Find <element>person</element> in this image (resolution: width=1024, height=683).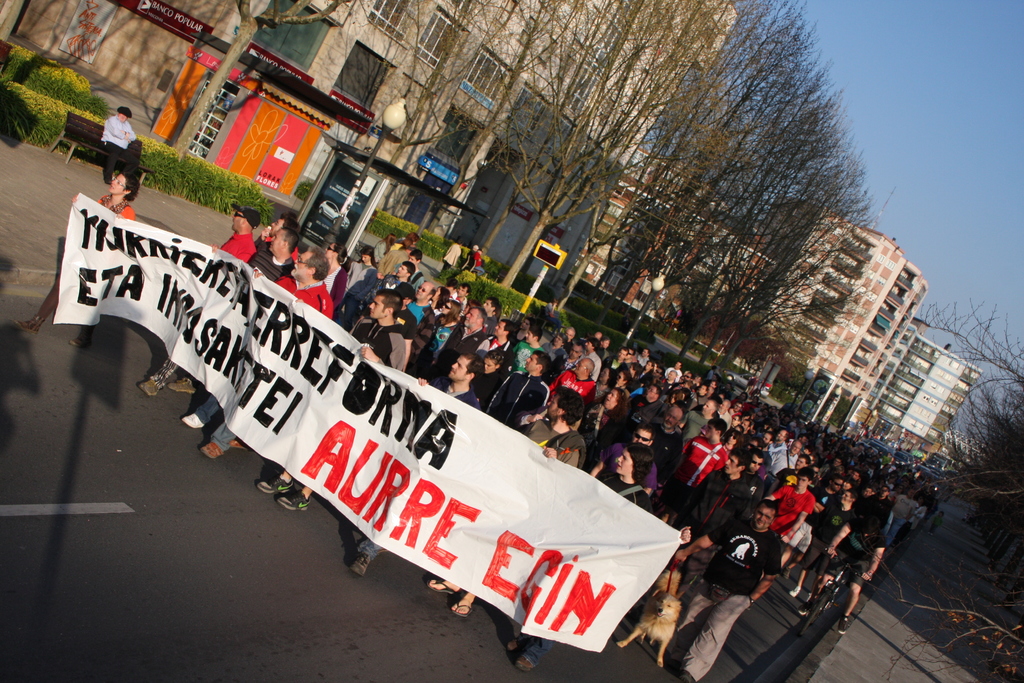
[x1=97, y1=112, x2=137, y2=188].
